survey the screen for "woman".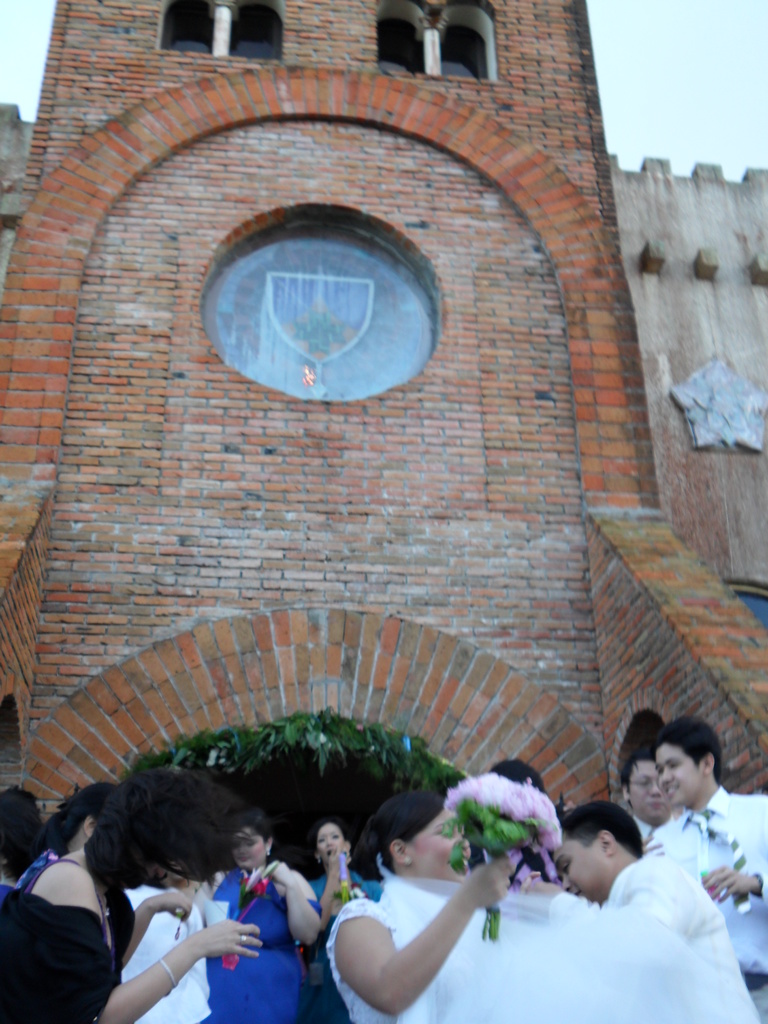
Survey found: crop(306, 777, 600, 1023).
